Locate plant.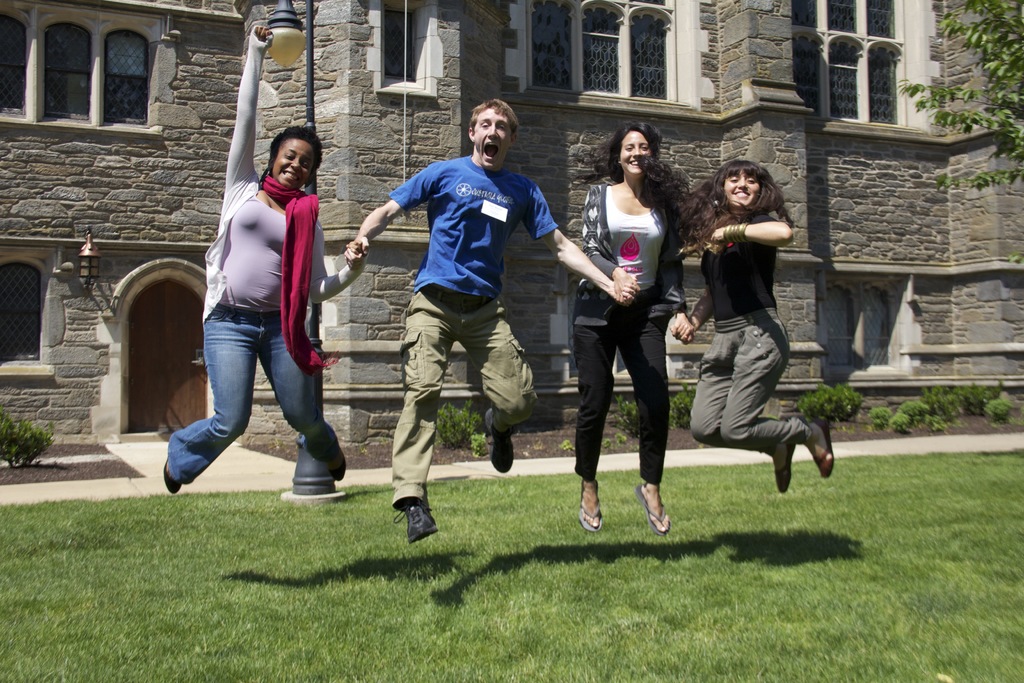
Bounding box: crop(607, 431, 627, 453).
